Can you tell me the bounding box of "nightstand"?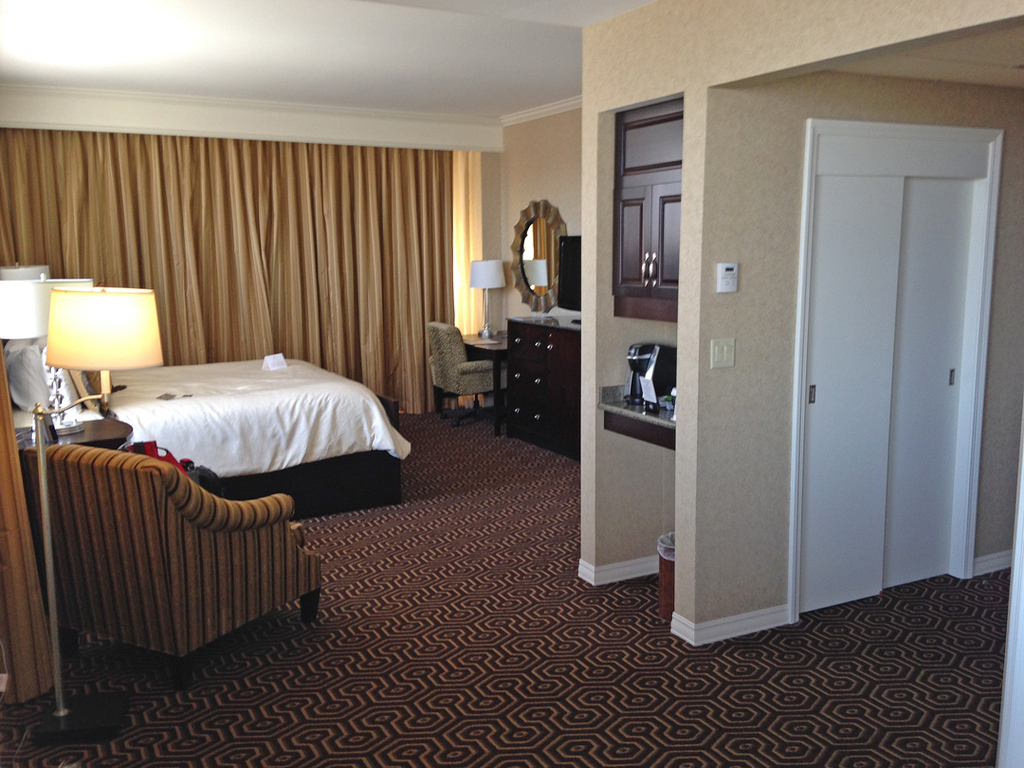
432/320/514/433.
